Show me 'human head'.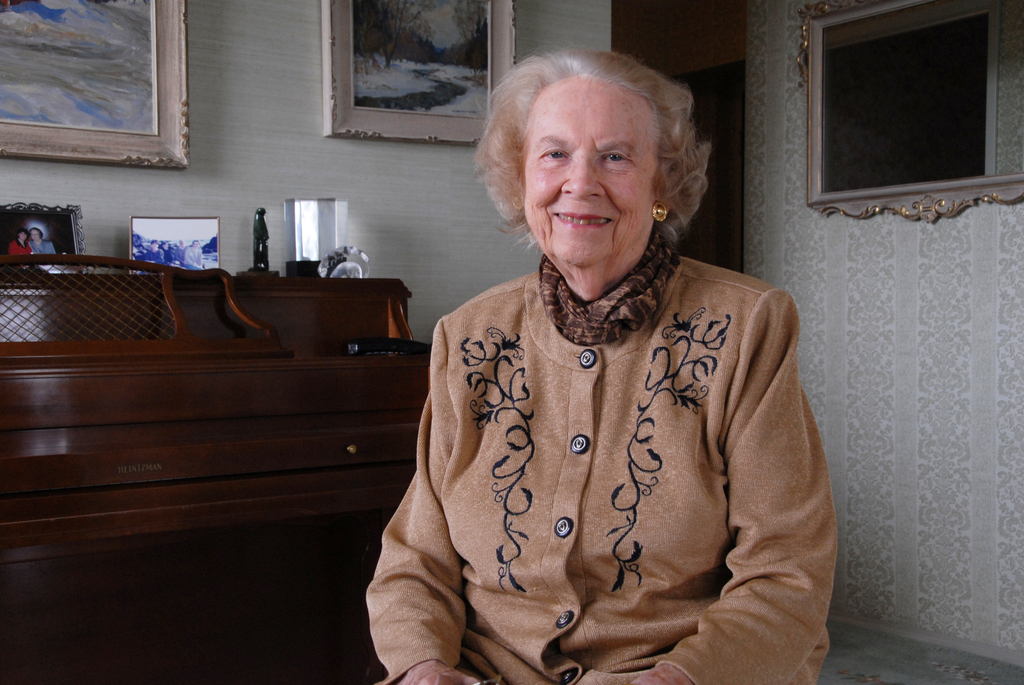
'human head' is here: Rect(484, 48, 701, 274).
